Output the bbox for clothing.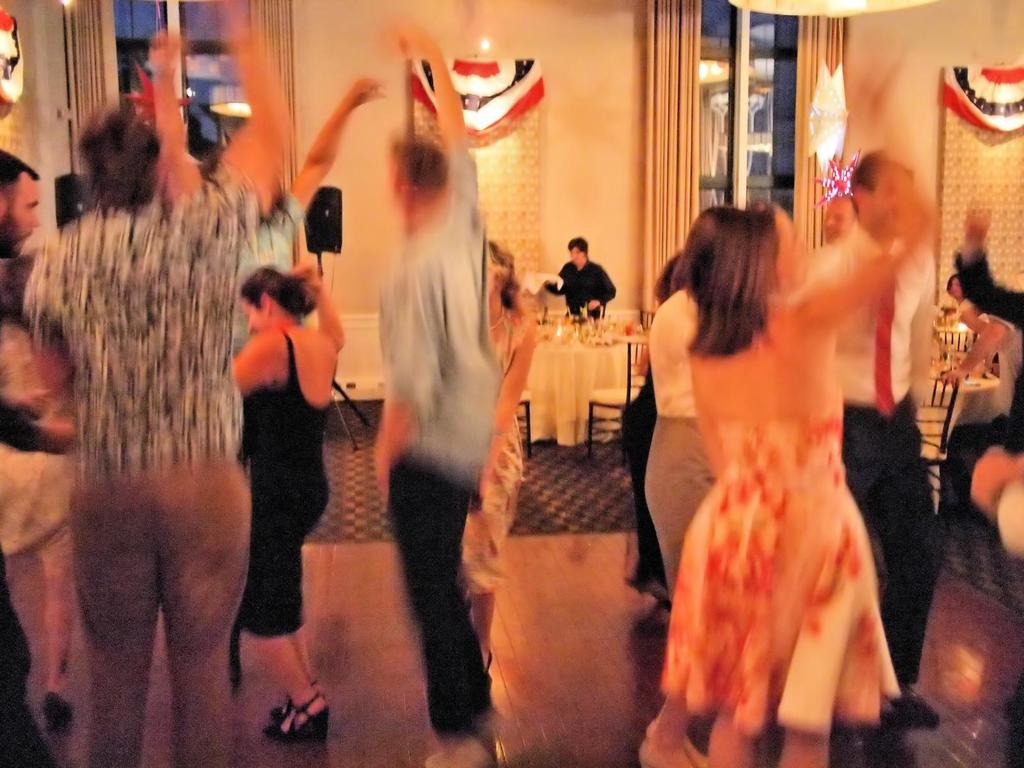
(546,260,620,319).
